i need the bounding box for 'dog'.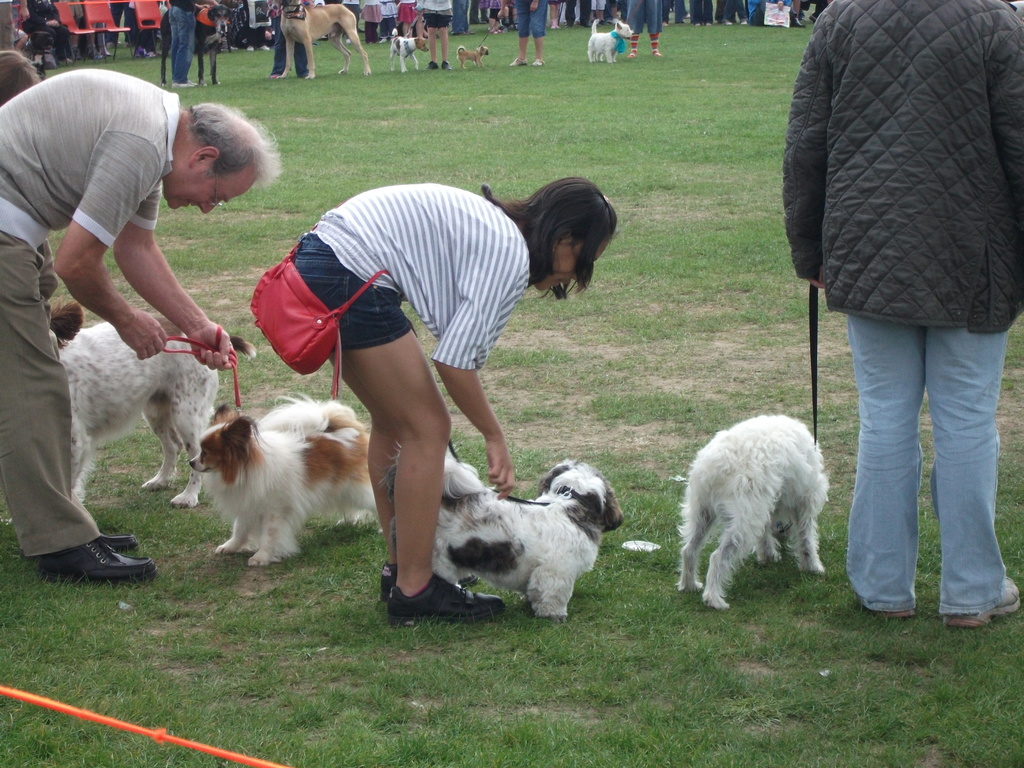
Here it is: BBox(389, 28, 428, 74).
